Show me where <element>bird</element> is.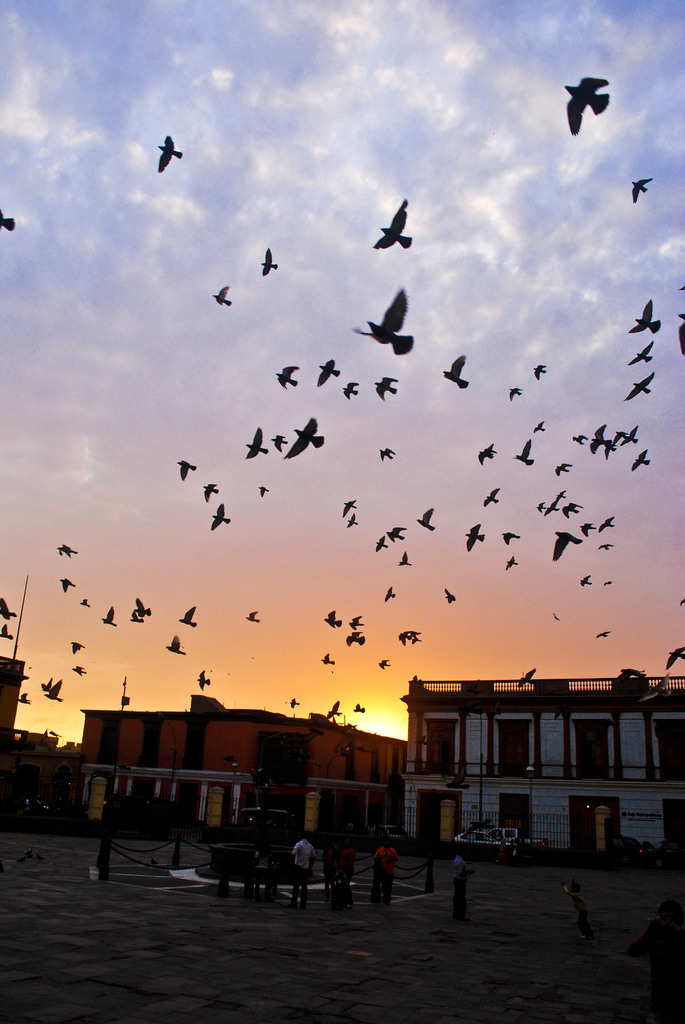
<element>bird</element> is at detection(622, 424, 640, 444).
